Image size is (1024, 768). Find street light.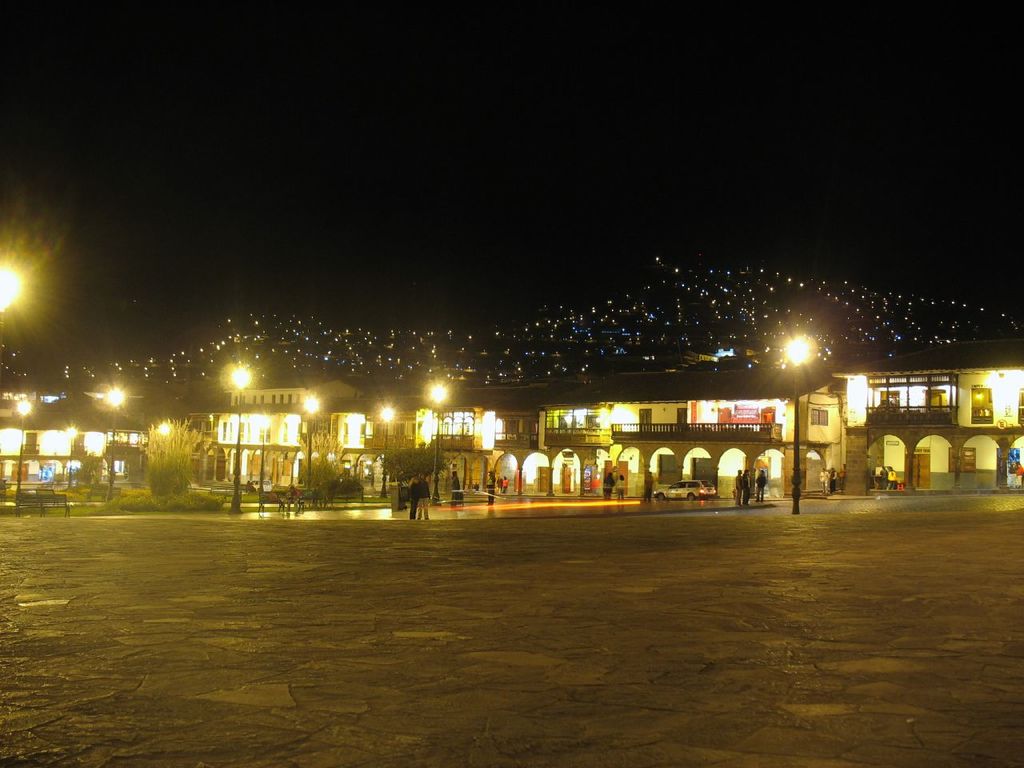
detection(66, 426, 78, 486).
